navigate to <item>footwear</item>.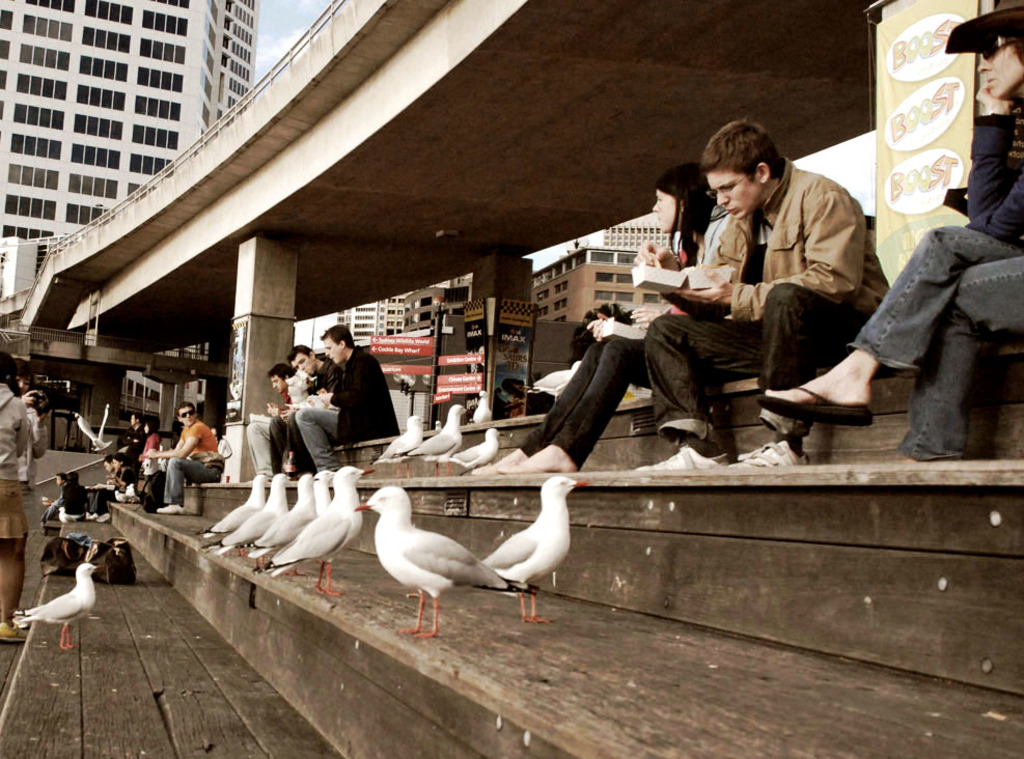
Navigation target: 1:625:33:644.
